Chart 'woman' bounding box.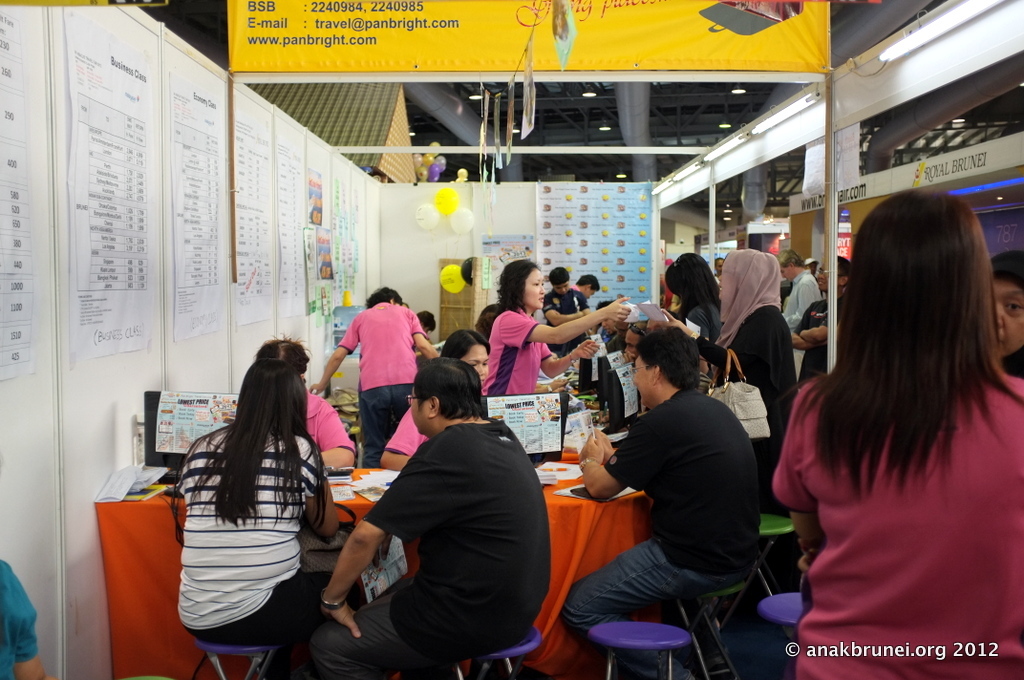
Charted: region(662, 249, 808, 650).
